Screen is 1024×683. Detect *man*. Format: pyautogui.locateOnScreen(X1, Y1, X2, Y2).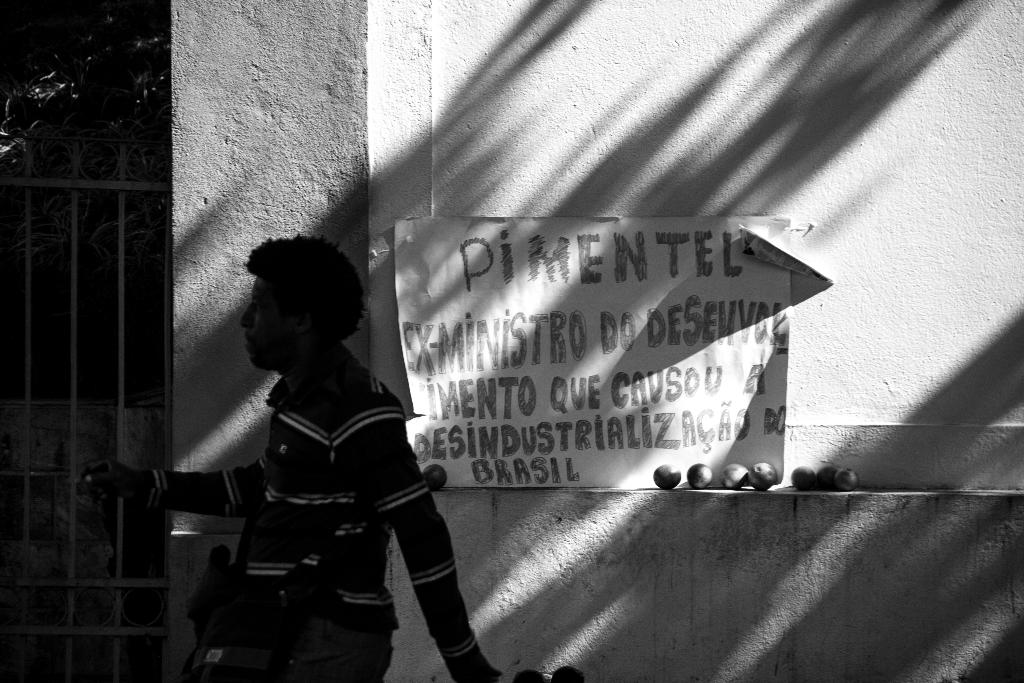
pyautogui.locateOnScreen(165, 220, 461, 677).
